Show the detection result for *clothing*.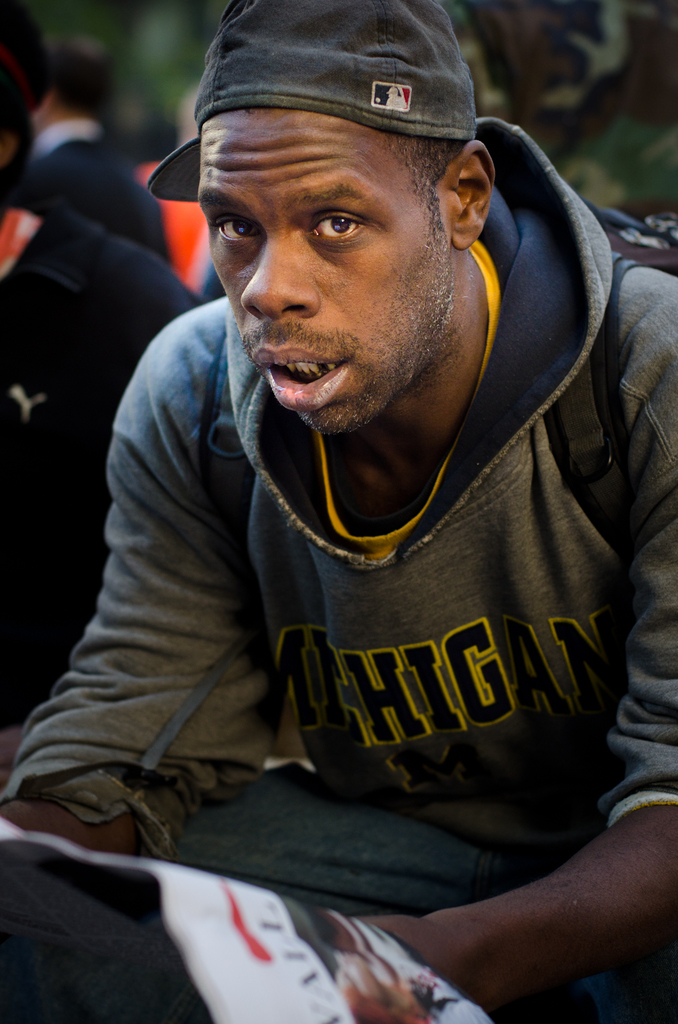
(left=29, top=125, right=172, bottom=258).
